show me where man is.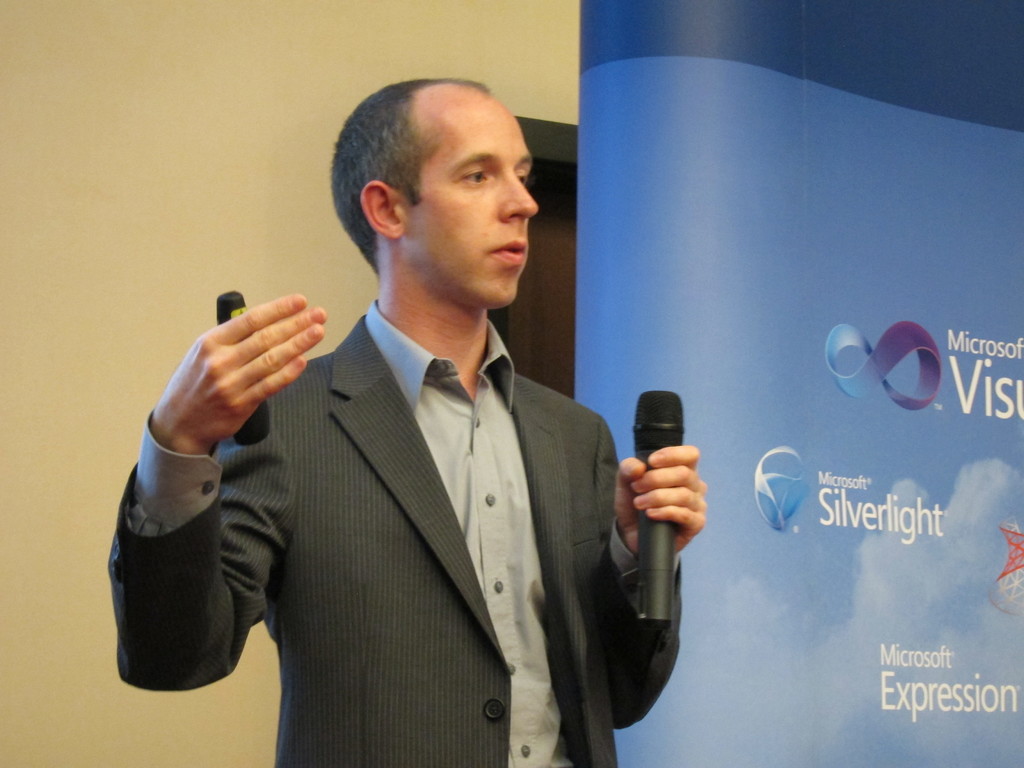
man is at left=102, top=70, right=707, bottom=767.
